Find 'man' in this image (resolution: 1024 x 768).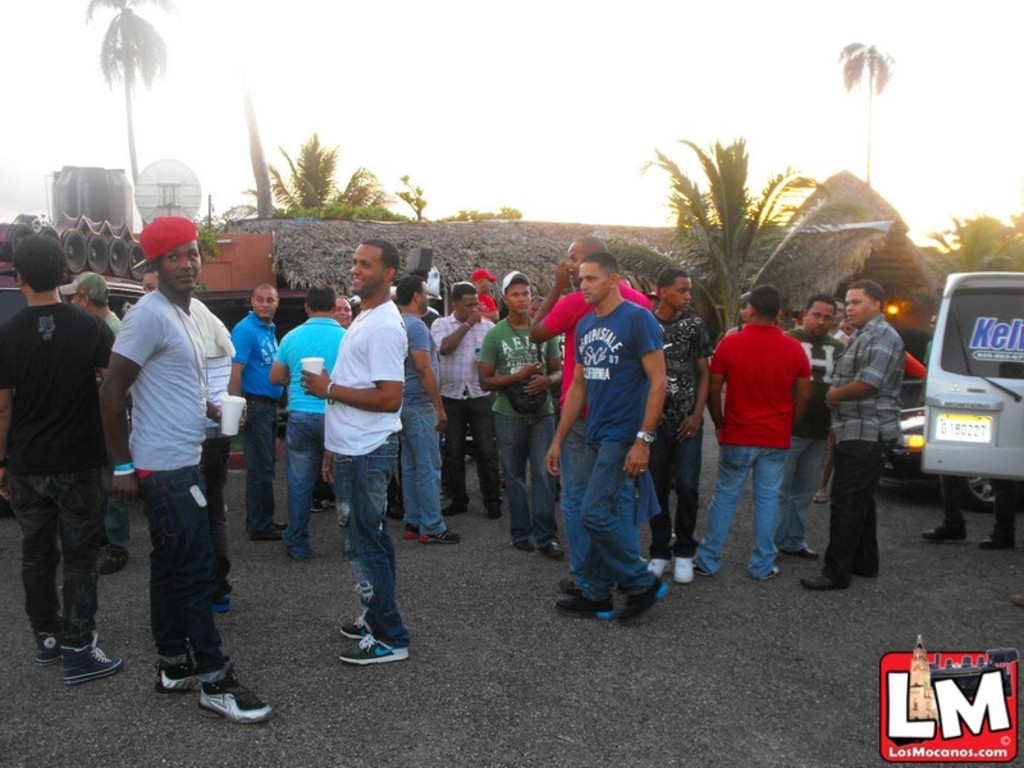
box=[0, 229, 118, 687].
